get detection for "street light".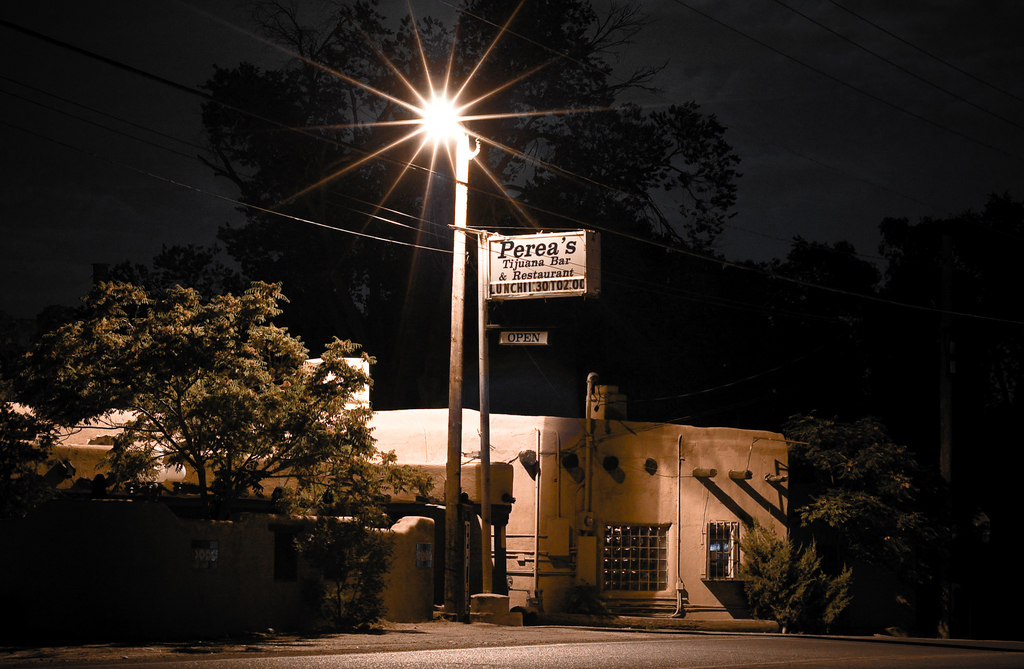
Detection: [416,77,478,619].
